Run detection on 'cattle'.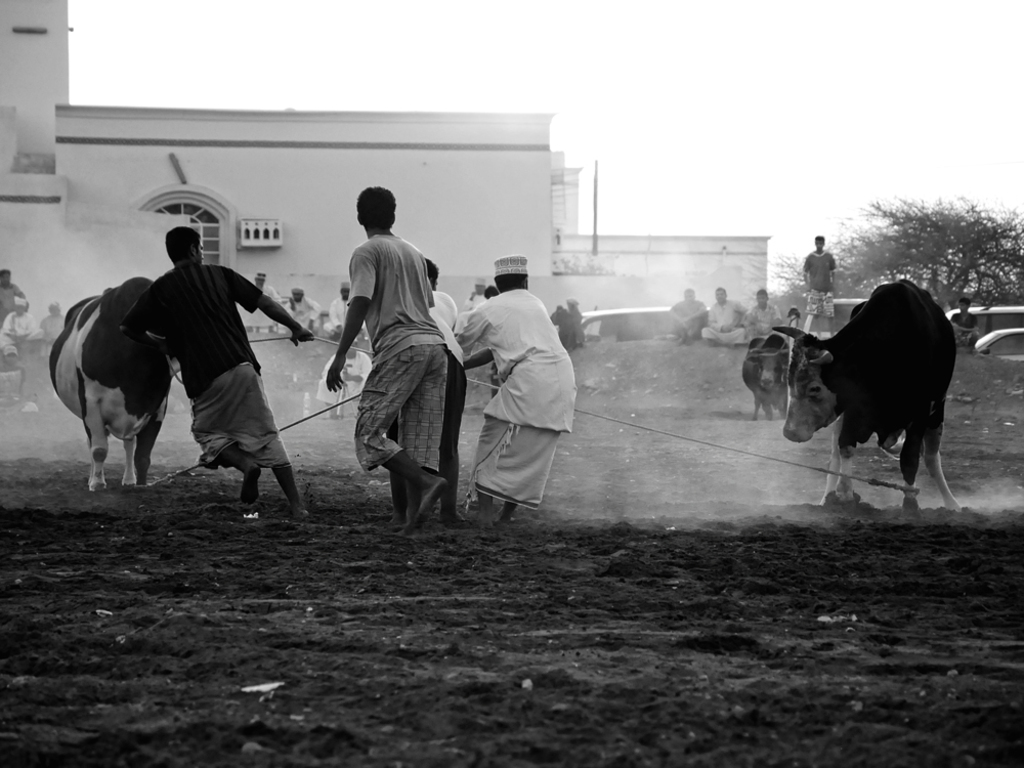
Result: left=740, top=335, right=786, bottom=420.
